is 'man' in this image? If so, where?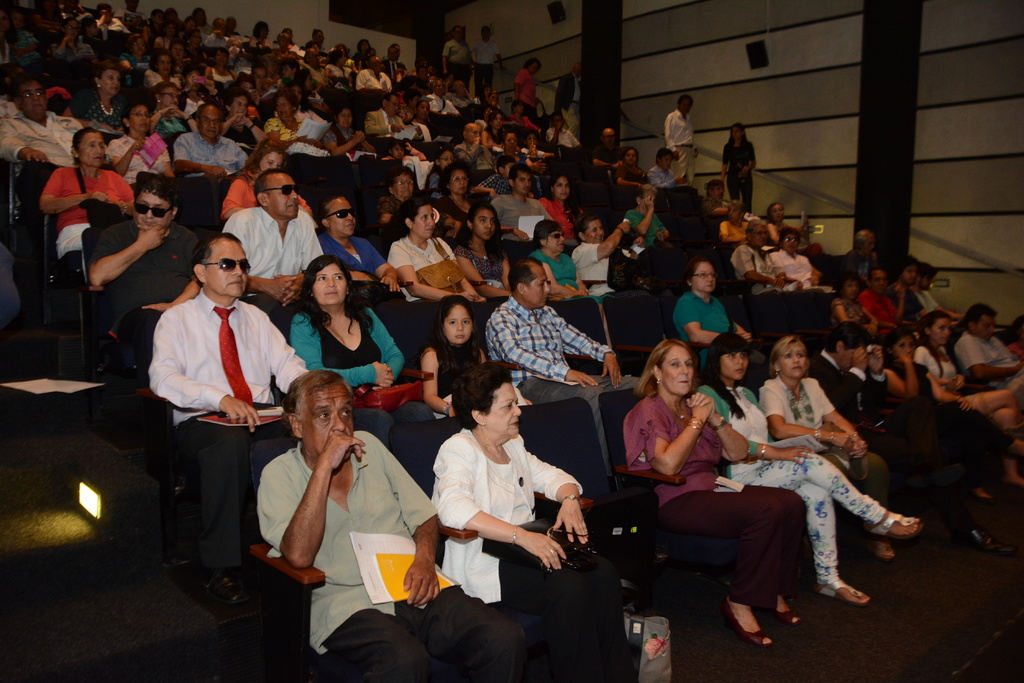
Yes, at [486,161,551,251].
